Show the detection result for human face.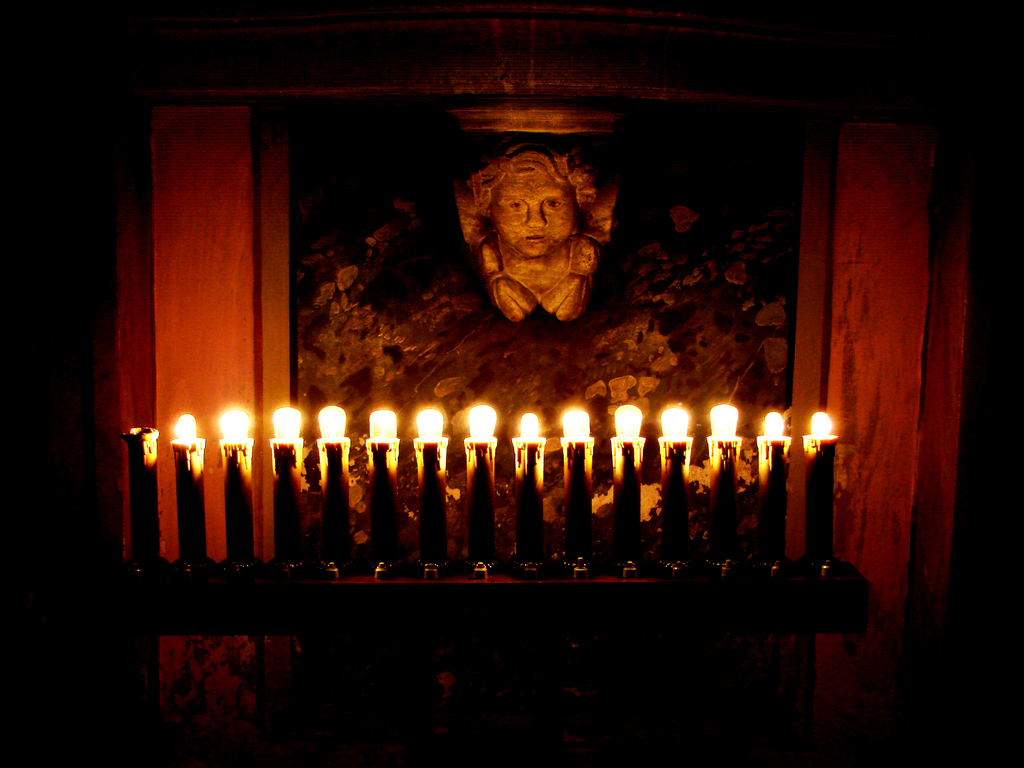
{"left": 486, "top": 162, "right": 575, "bottom": 264}.
